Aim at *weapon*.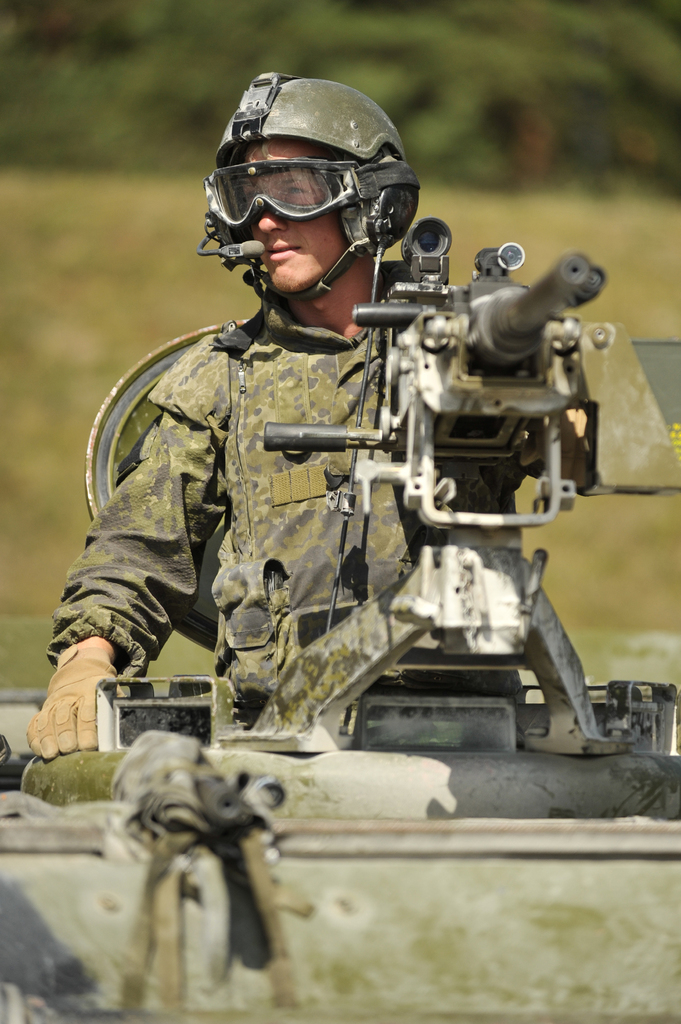
Aimed at pyautogui.locateOnScreen(112, 229, 584, 813).
